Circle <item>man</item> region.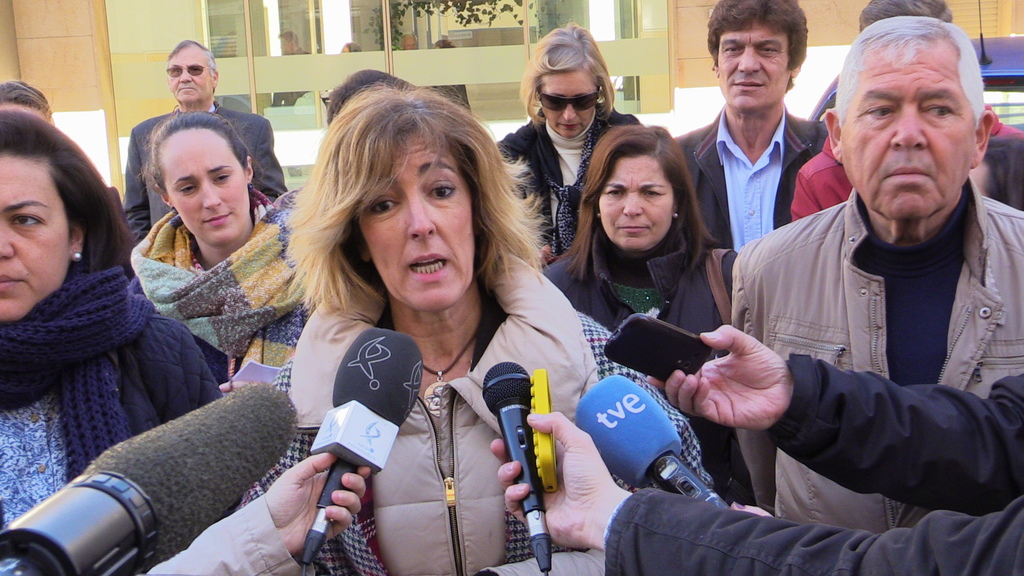
Region: x1=122, y1=37, x2=292, y2=241.
